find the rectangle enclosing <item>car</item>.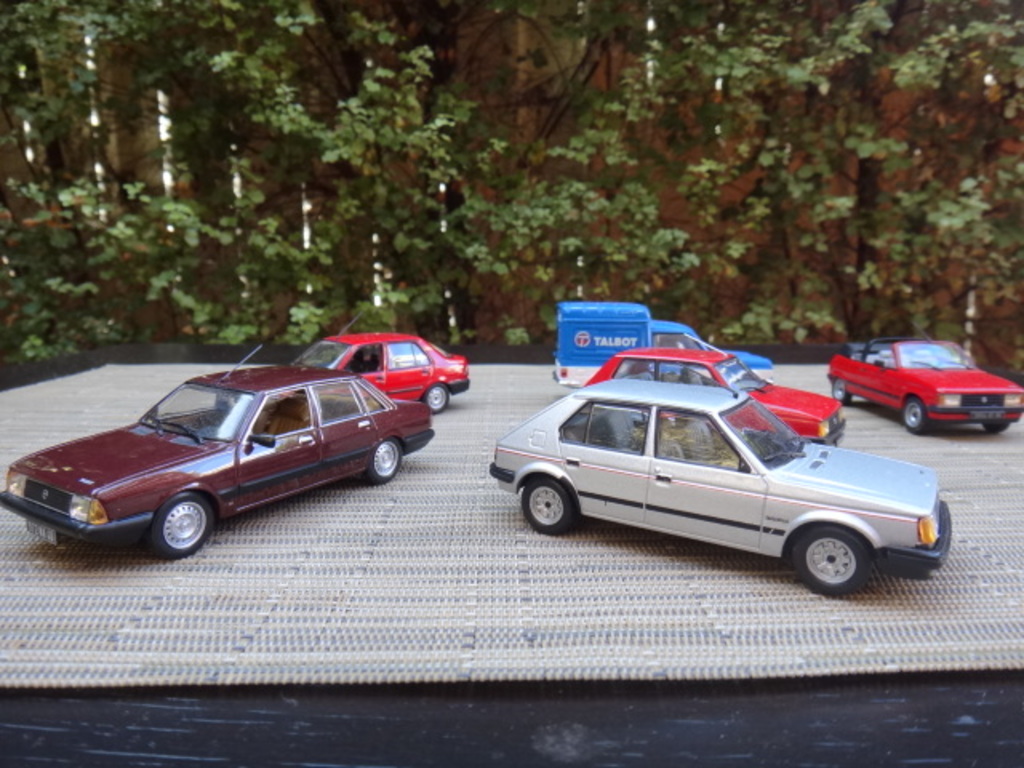
bbox=[19, 355, 424, 568].
